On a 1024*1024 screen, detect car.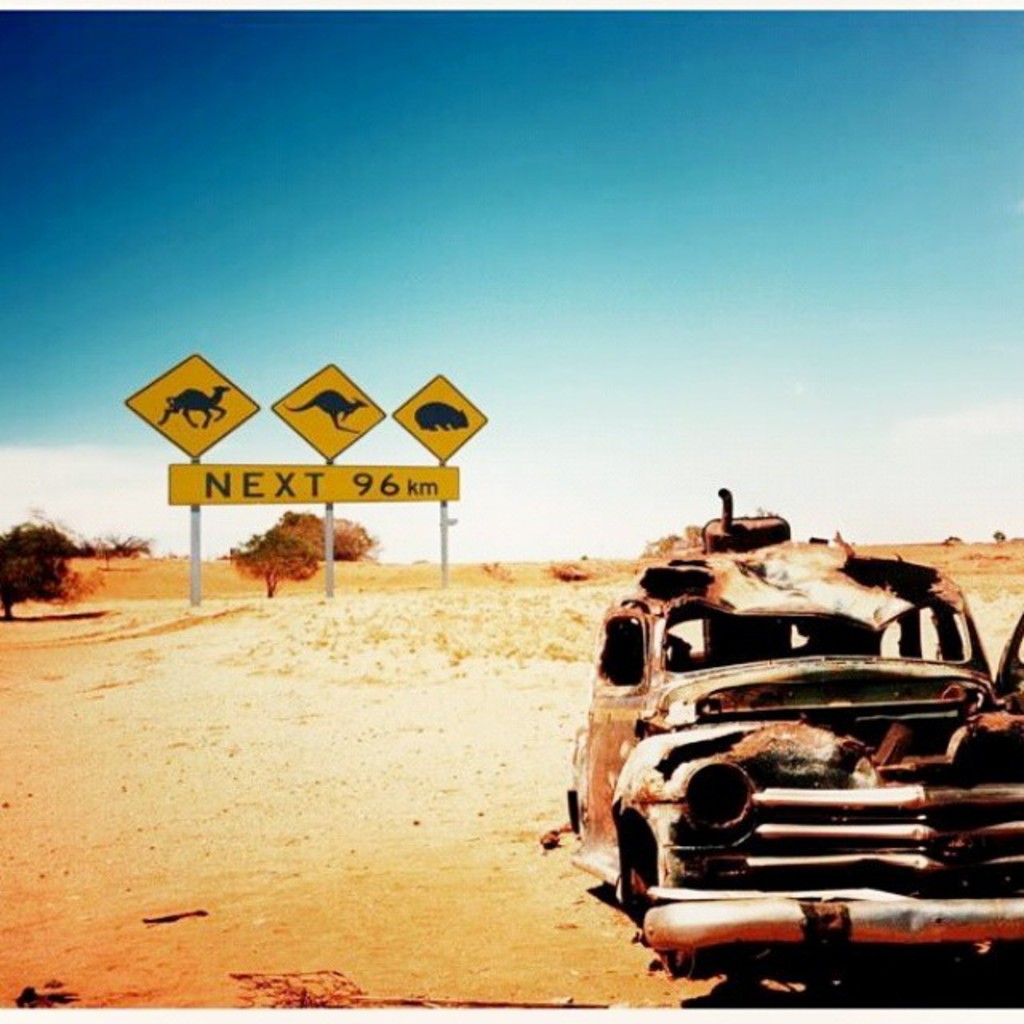
x1=581, y1=493, x2=1022, y2=971.
